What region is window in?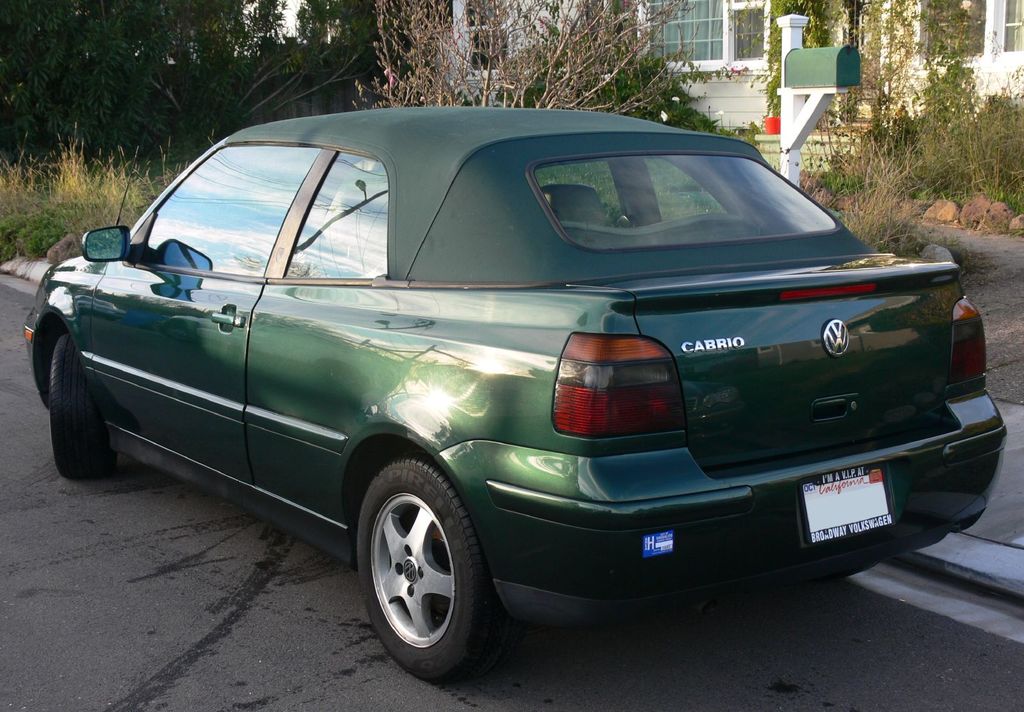
l=1007, t=0, r=1023, b=52.
